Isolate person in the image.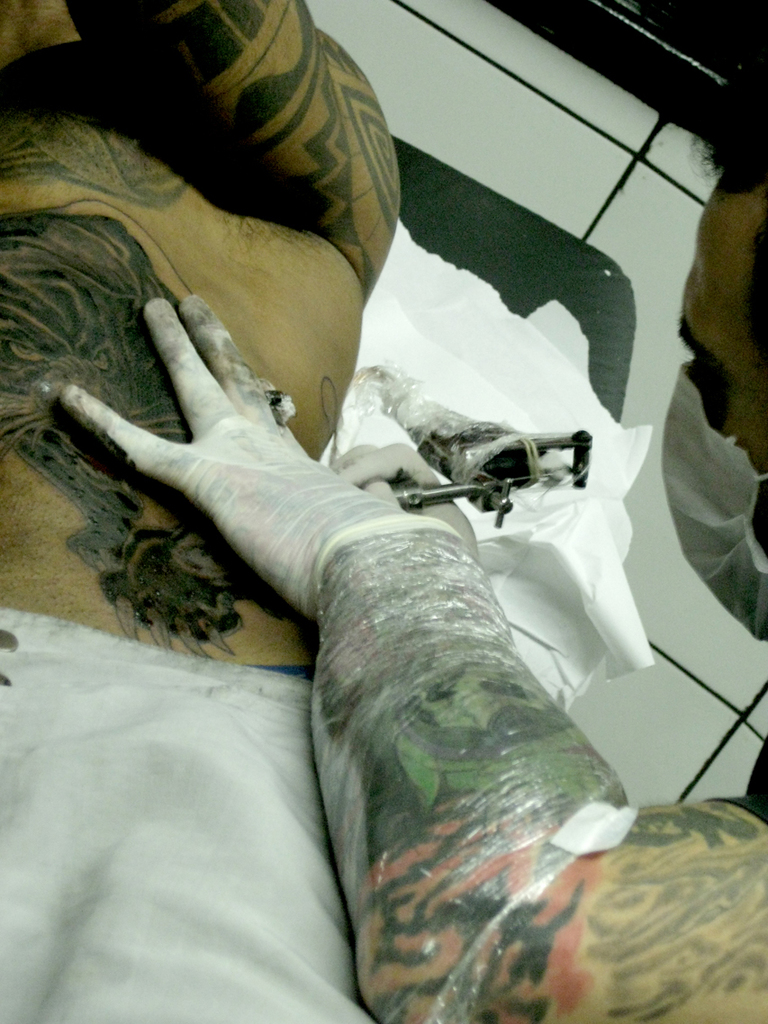
Isolated region: select_region(0, 0, 418, 1023).
